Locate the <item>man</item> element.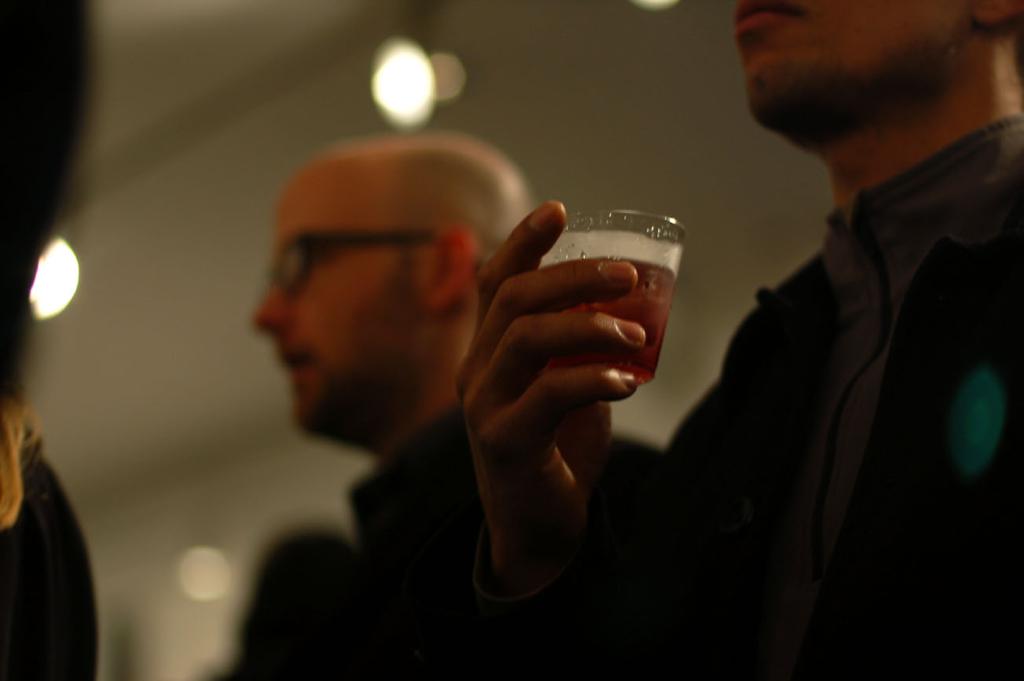
Element bbox: rect(647, 0, 1023, 680).
